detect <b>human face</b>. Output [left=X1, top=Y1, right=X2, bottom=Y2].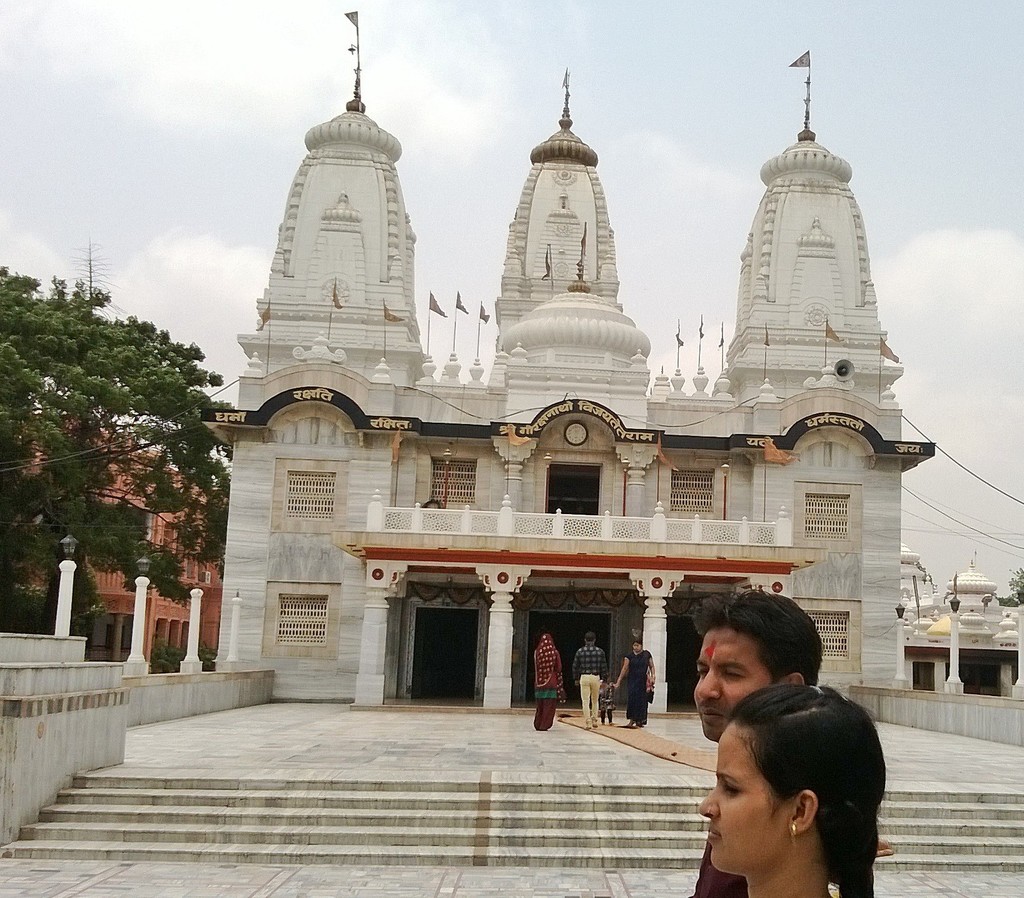
[left=699, top=723, right=790, bottom=876].
